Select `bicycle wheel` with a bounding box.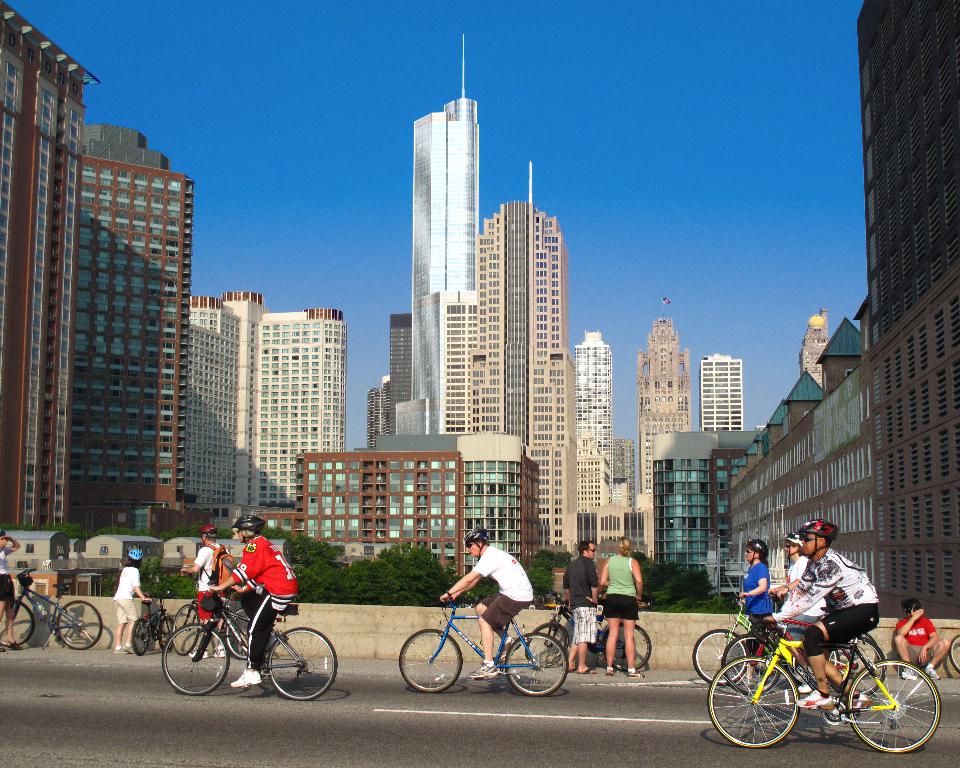
crop(161, 622, 231, 698).
